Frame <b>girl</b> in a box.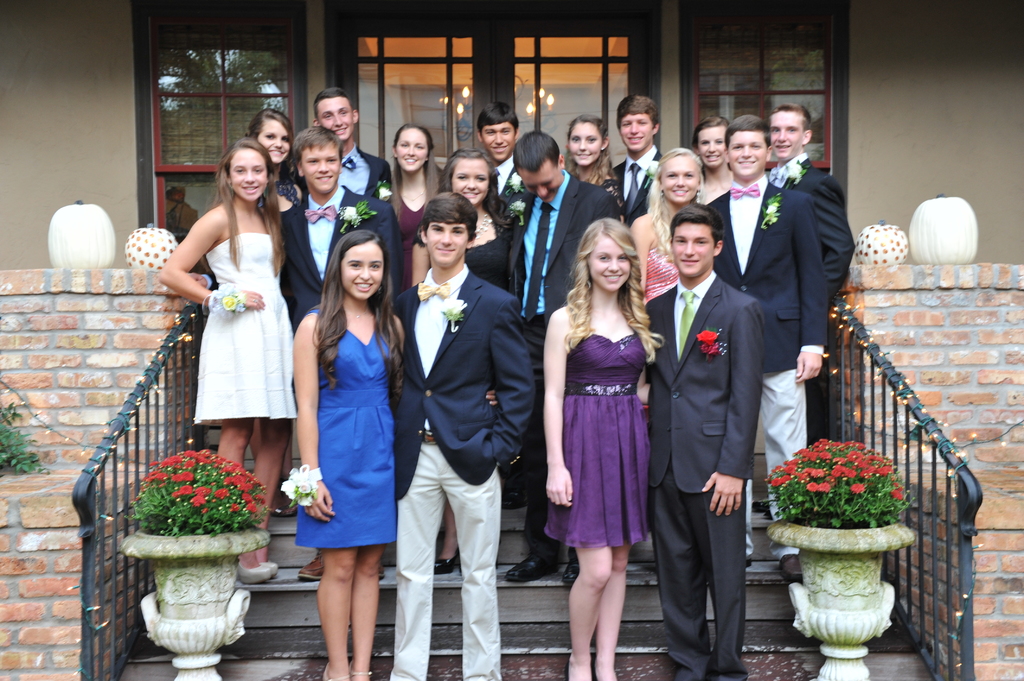
[x1=630, y1=145, x2=703, y2=298].
